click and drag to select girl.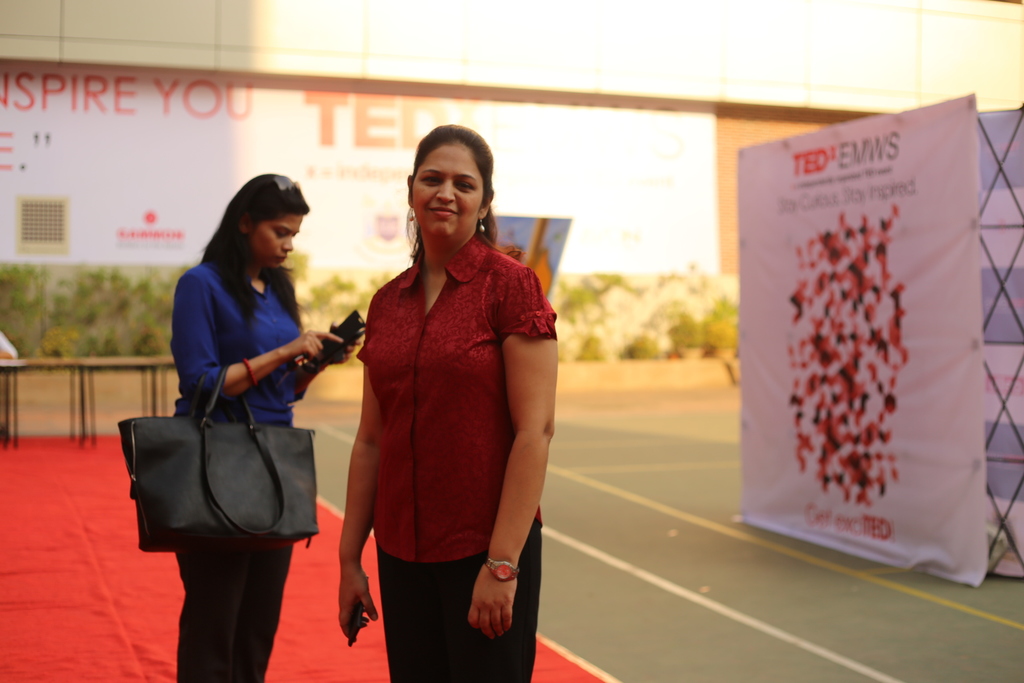
Selection: <bbox>174, 174, 364, 682</bbox>.
